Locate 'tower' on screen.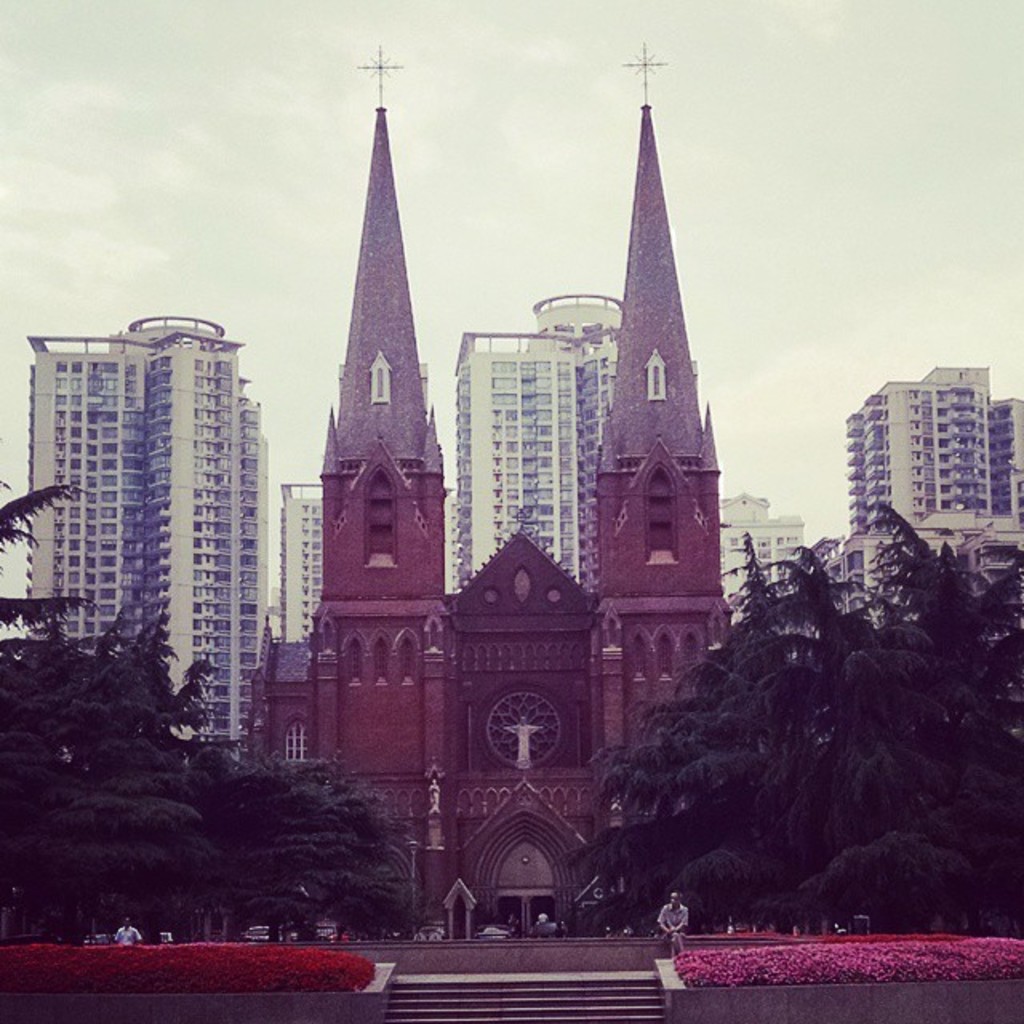
On screen at <region>258, 37, 720, 930</region>.
